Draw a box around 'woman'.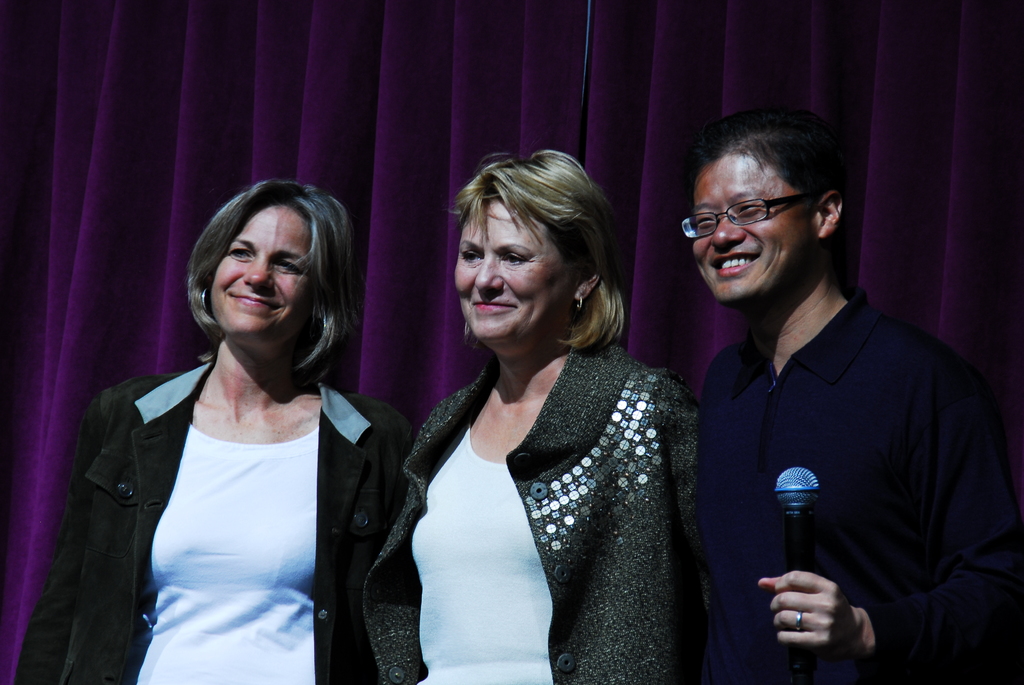
x1=359 y1=153 x2=723 y2=684.
